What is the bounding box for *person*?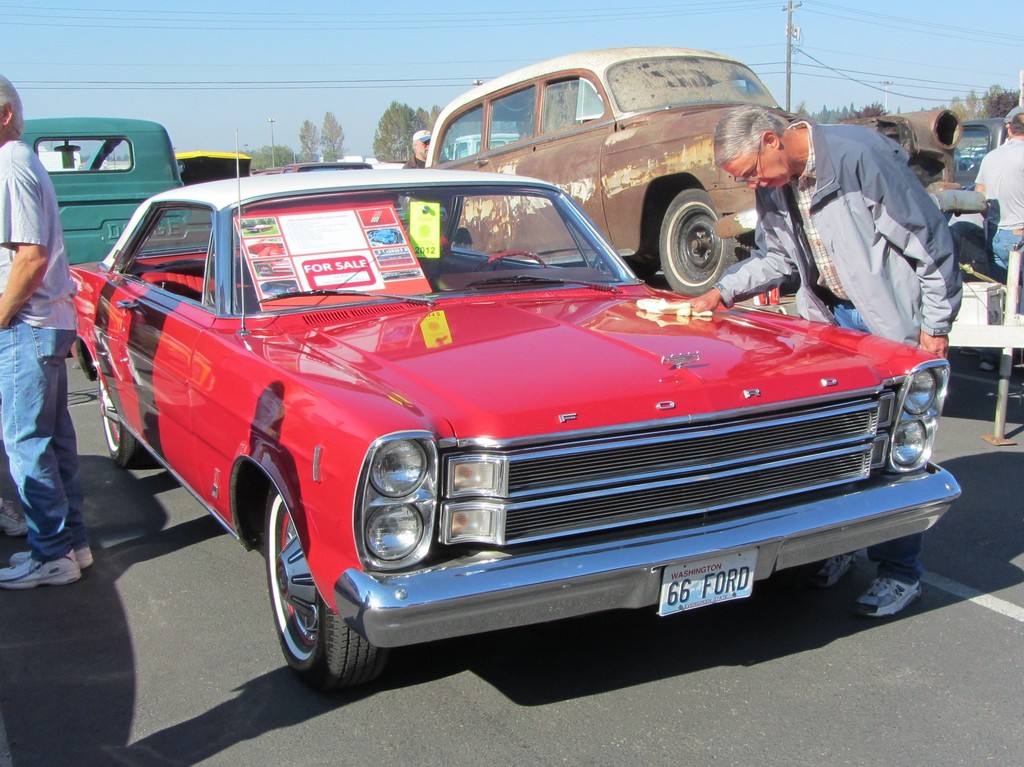
(755,91,985,380).
